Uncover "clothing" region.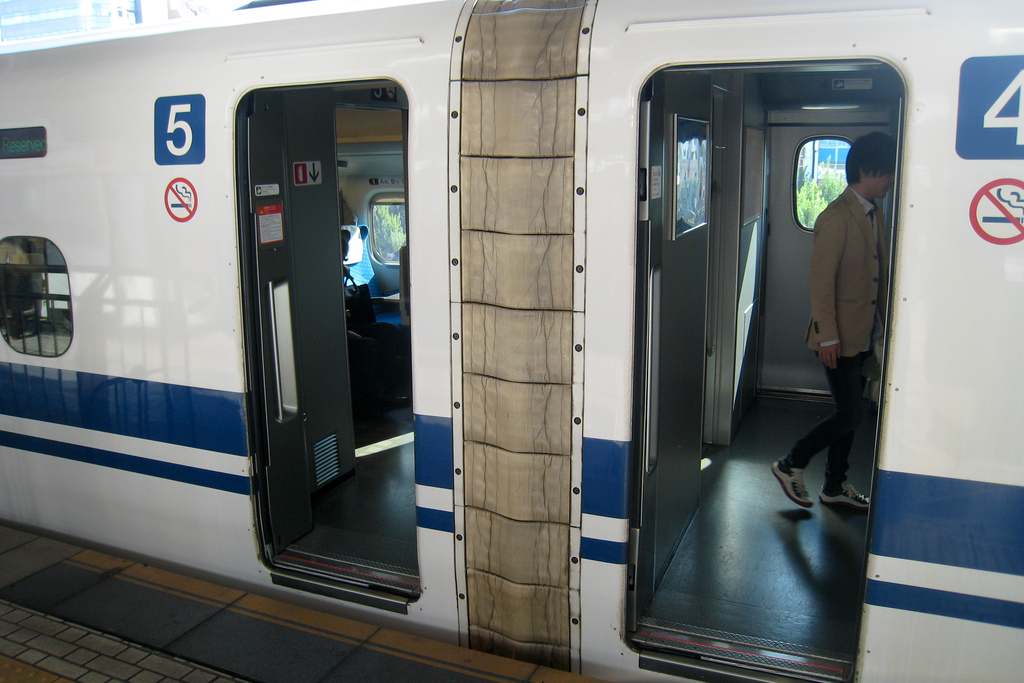
Uncovered: l=808, t=143, r=902, b=469.
